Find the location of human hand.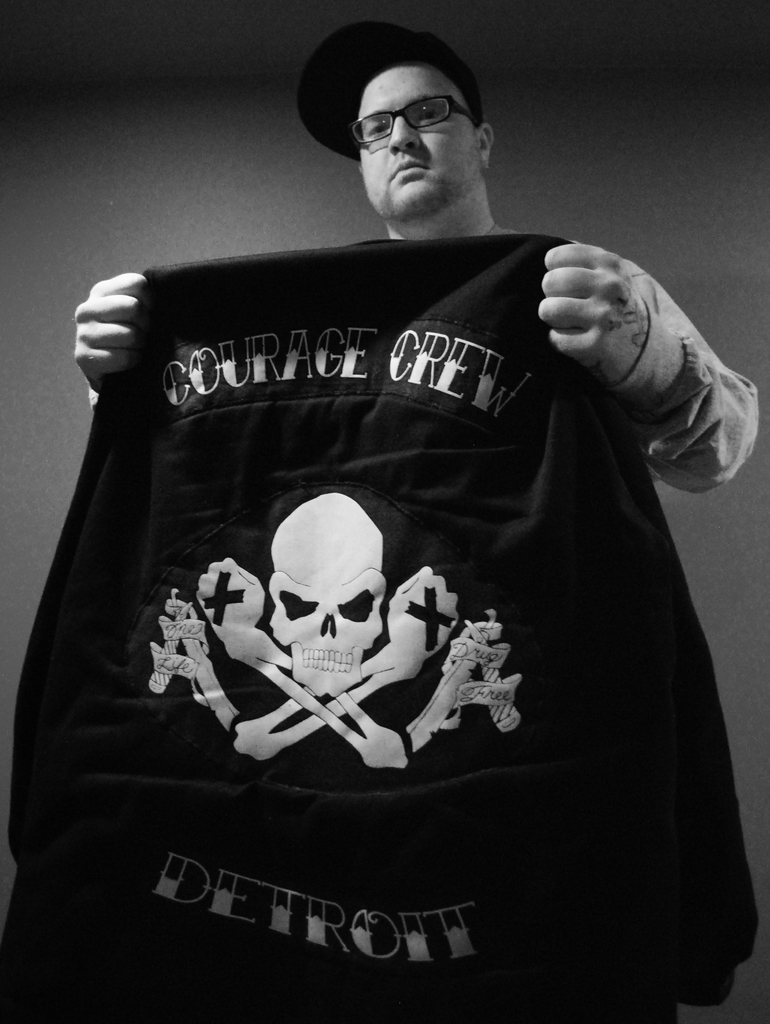
Location: detection(537, 232, 715, 415).
